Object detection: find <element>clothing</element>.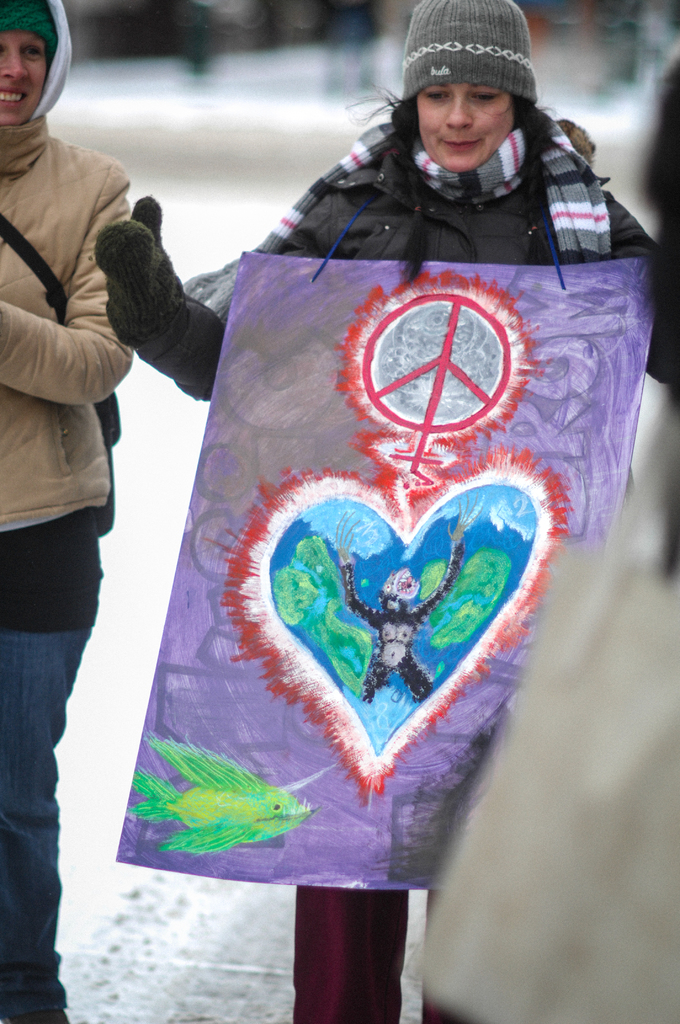
[x1=102, y1=109, x2=671, y2=1023].
